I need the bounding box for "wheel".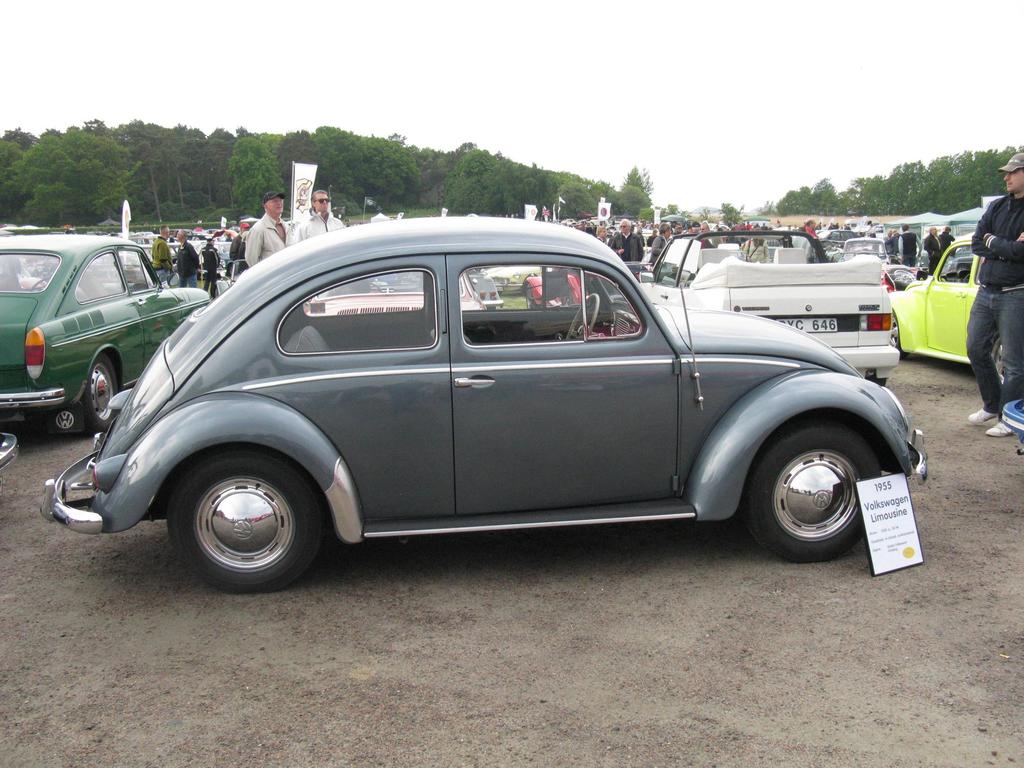
Here it is: bbox=(867, 376, 886, 387).
